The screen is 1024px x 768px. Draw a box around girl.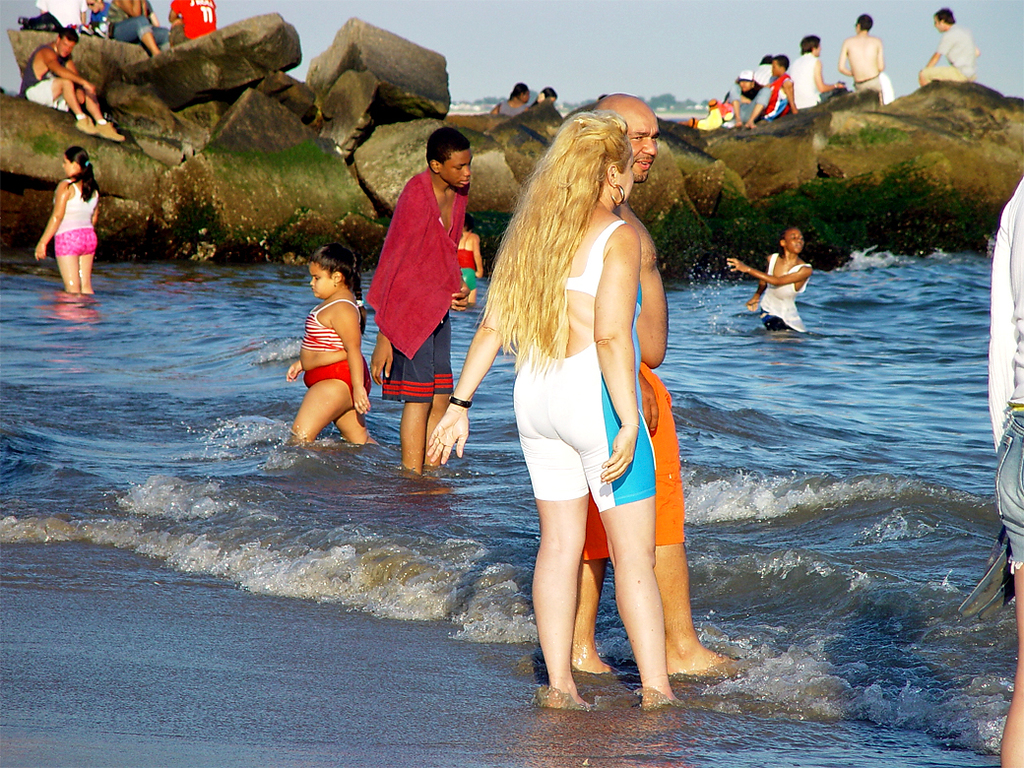
<bbox>457, 214, 485, 301</bbox>.
